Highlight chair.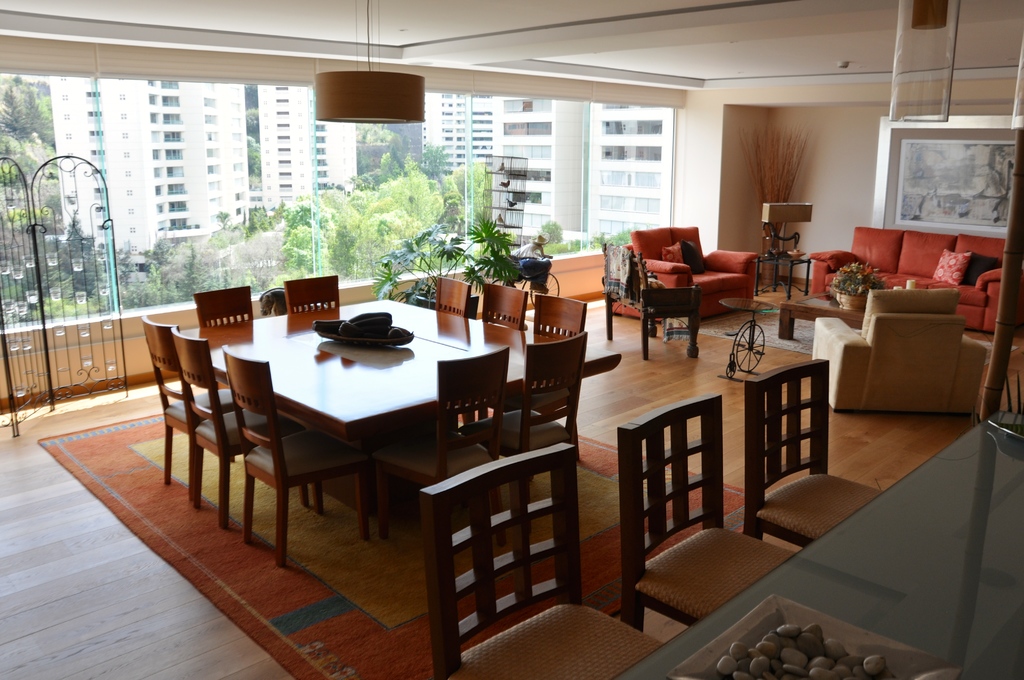
Highlighted region: l=745, t=358, r=886, b=551.
